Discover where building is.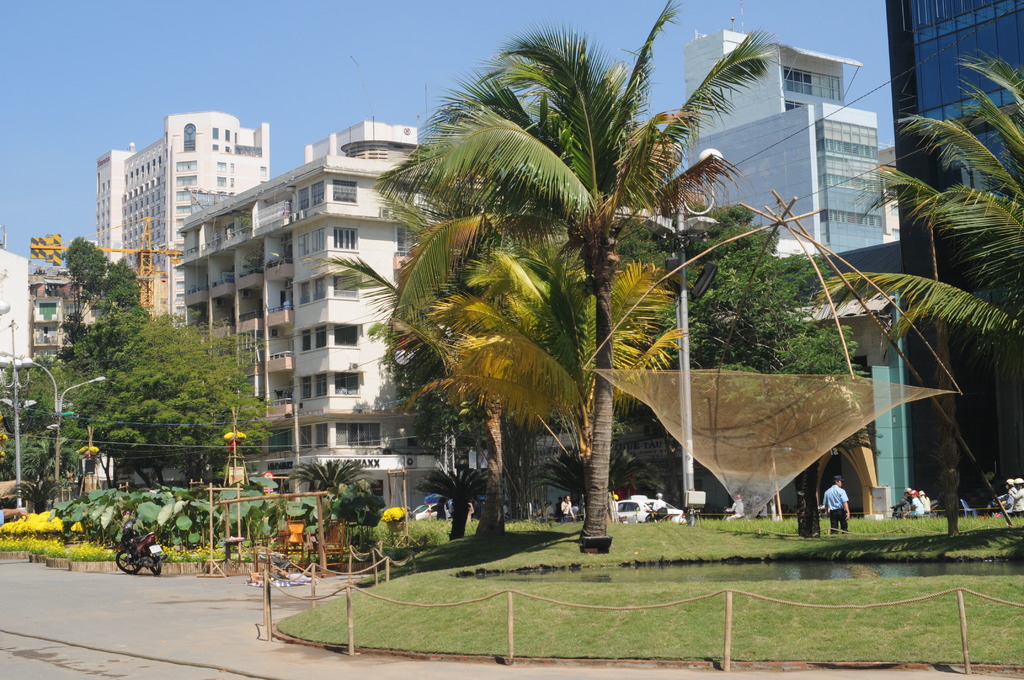
Discovered at bbox(671, 12, 901, 522).
